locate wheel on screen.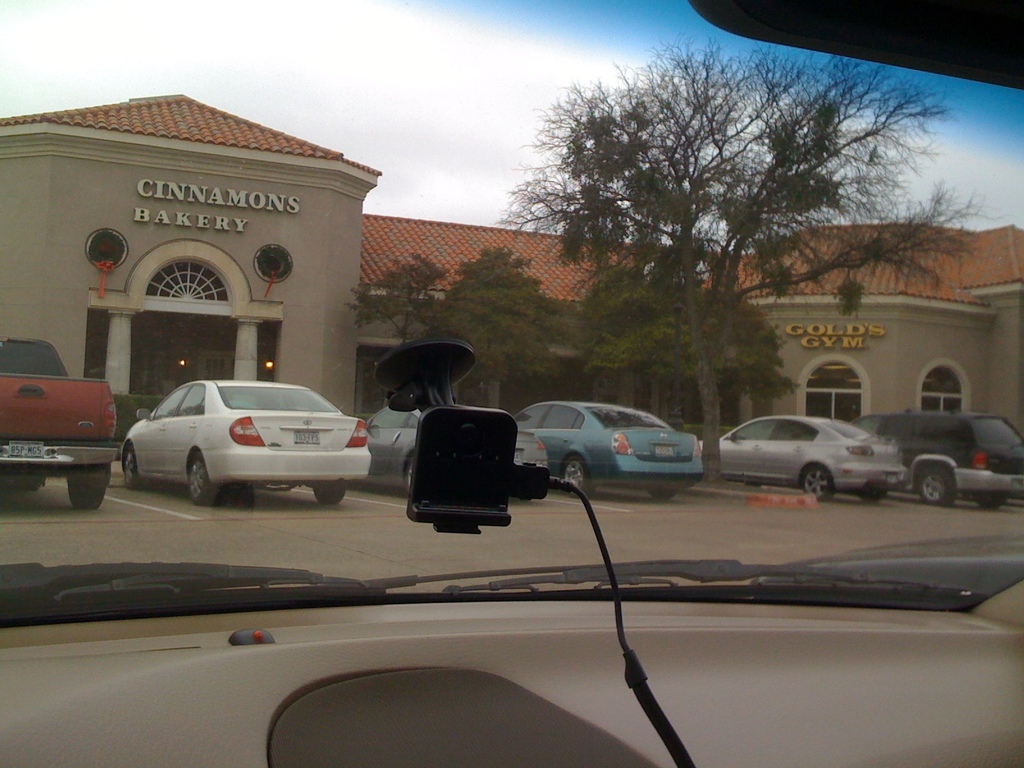
On screen at (63,470,100,507).
